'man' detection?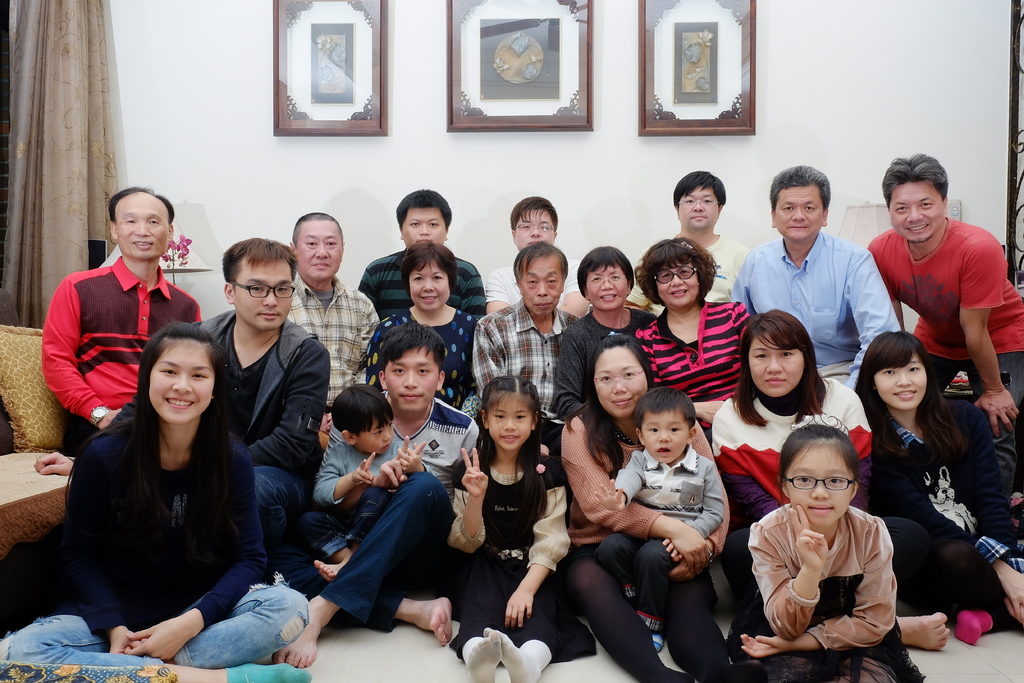
detection(729, 162, 900, 392)
